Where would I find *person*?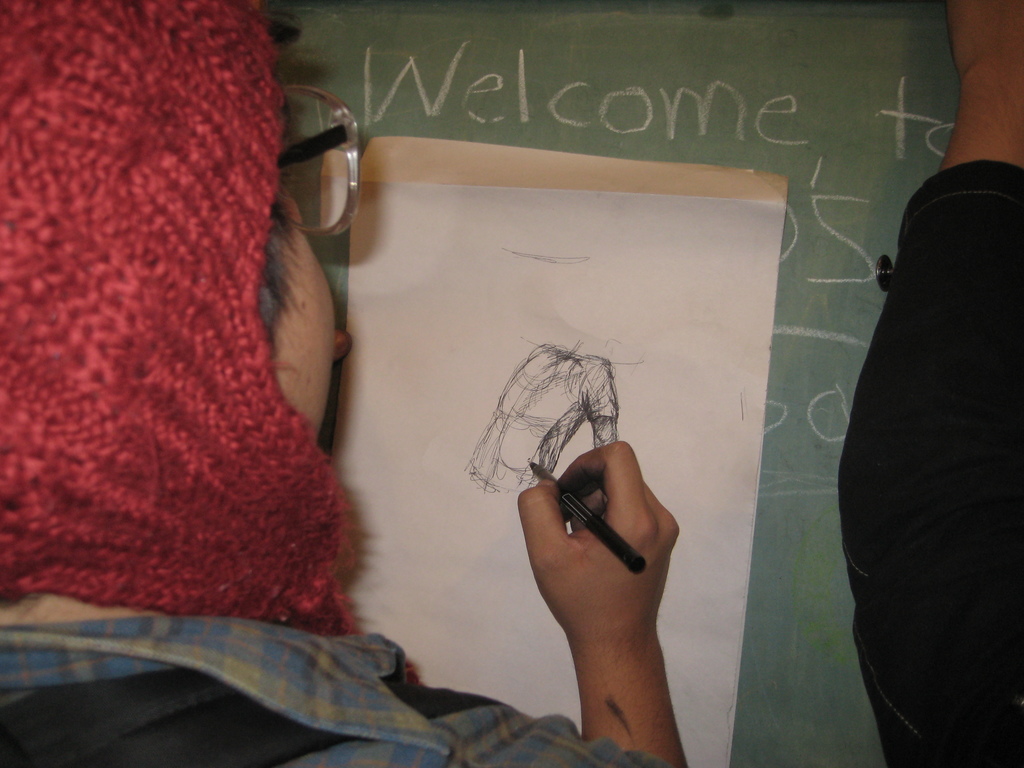
At region(0, 0, 691, 767).
